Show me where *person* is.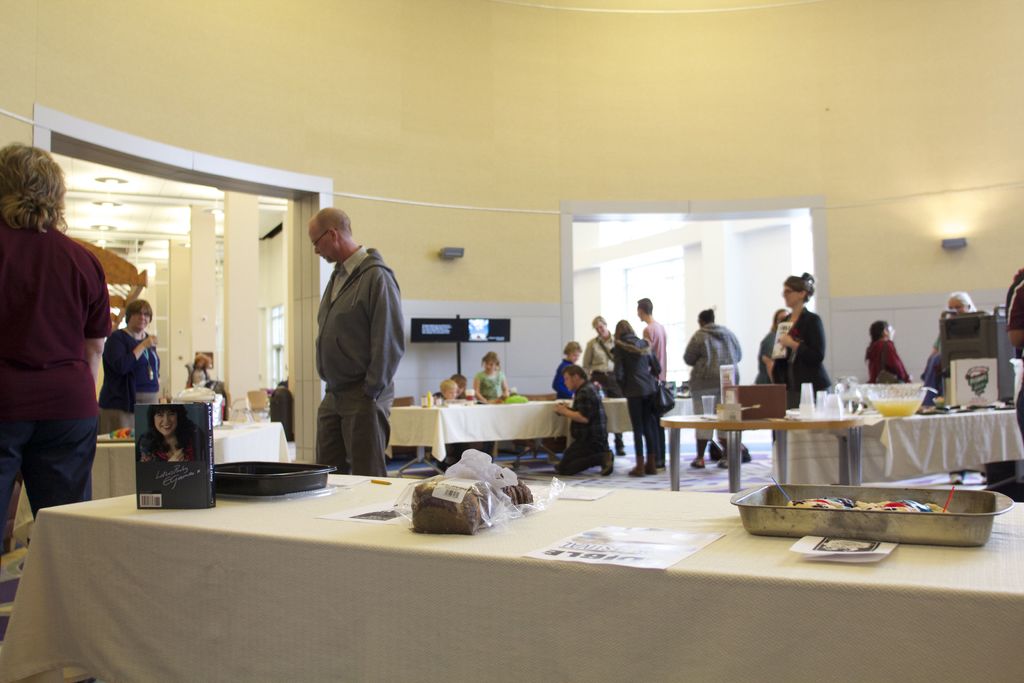
*person* is at 680, 305, 743, 470.
